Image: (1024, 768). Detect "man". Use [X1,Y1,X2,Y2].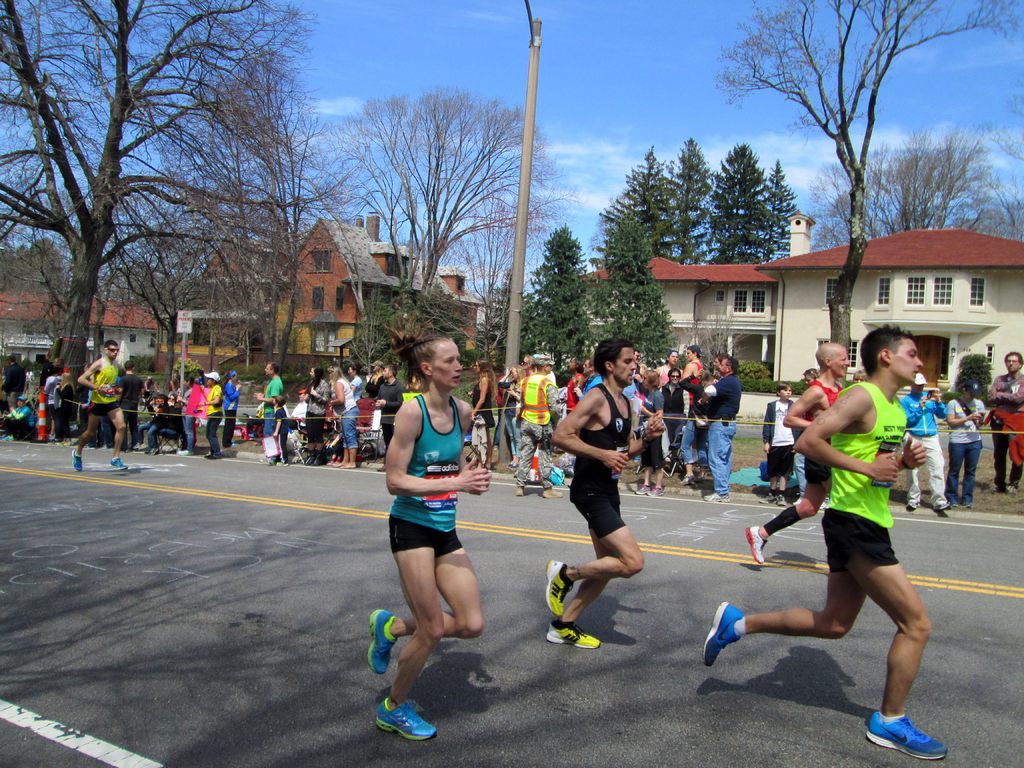
[708,353,740,501].
